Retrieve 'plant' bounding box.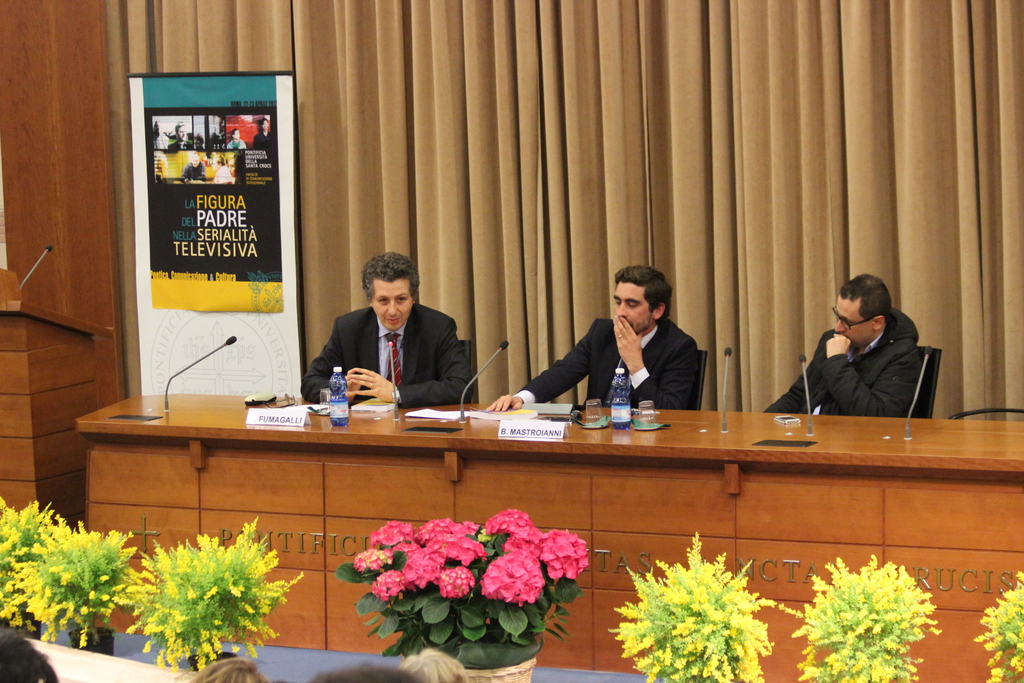
Bounding box: 0:513:144:651.
